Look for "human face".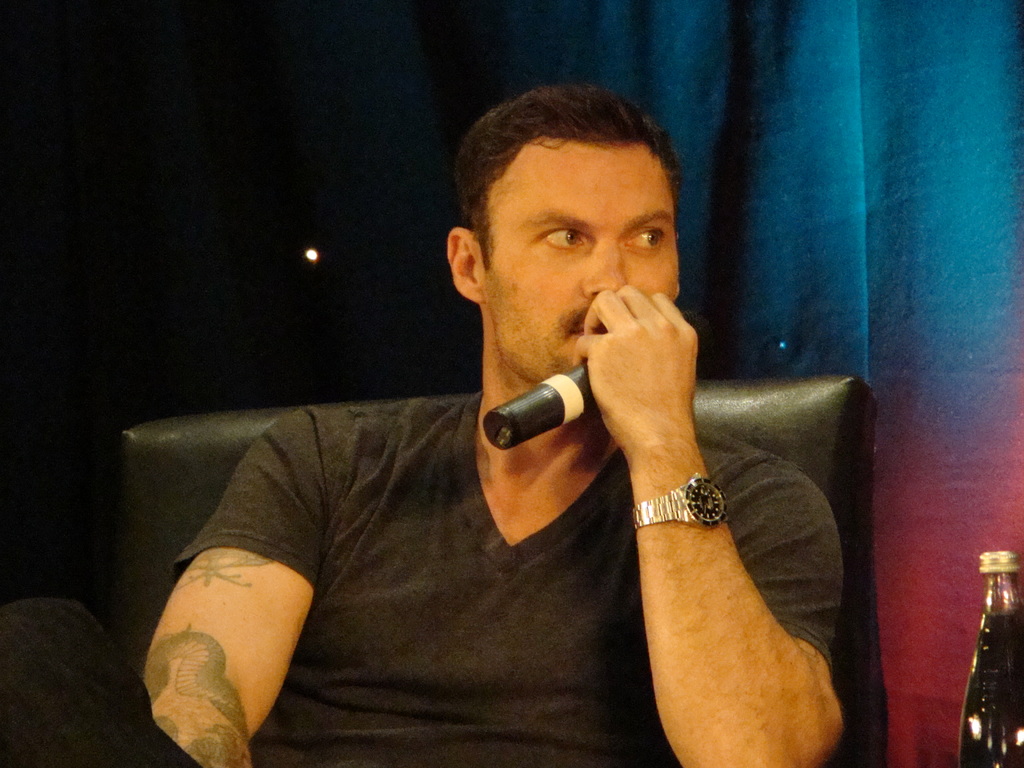
Found: 492:128:678:386.
